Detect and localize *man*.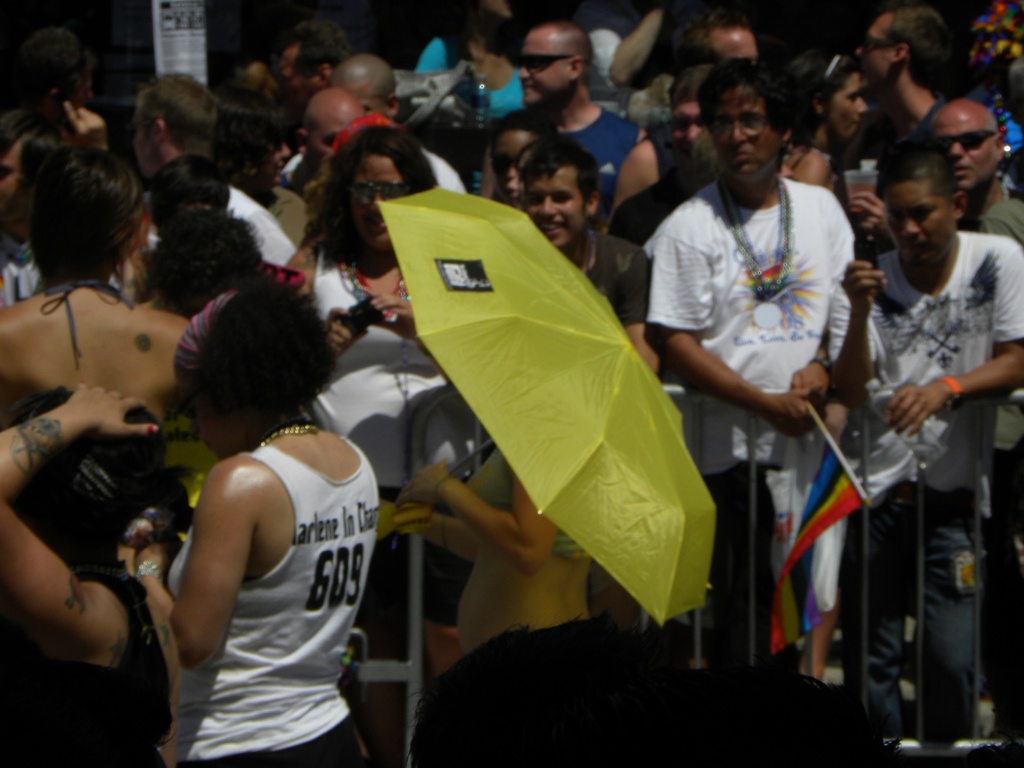
Localized at {"x1": 839, "y1": 3, "x2": 964, "y2": 159}.
